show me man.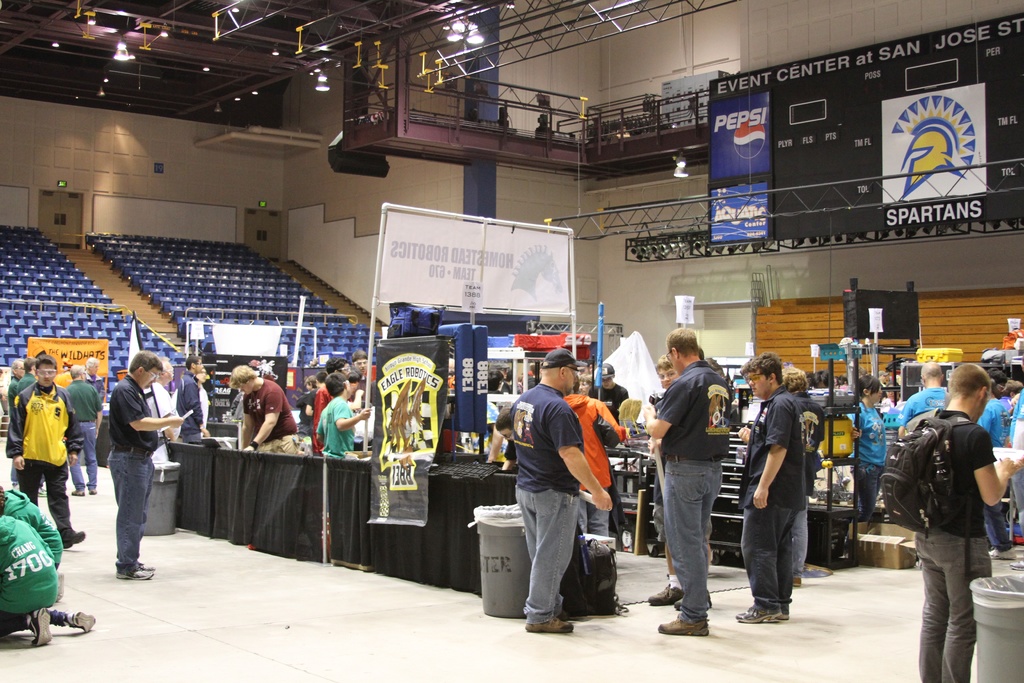
man is here: <region>176, 356, 212, 443</region>.
